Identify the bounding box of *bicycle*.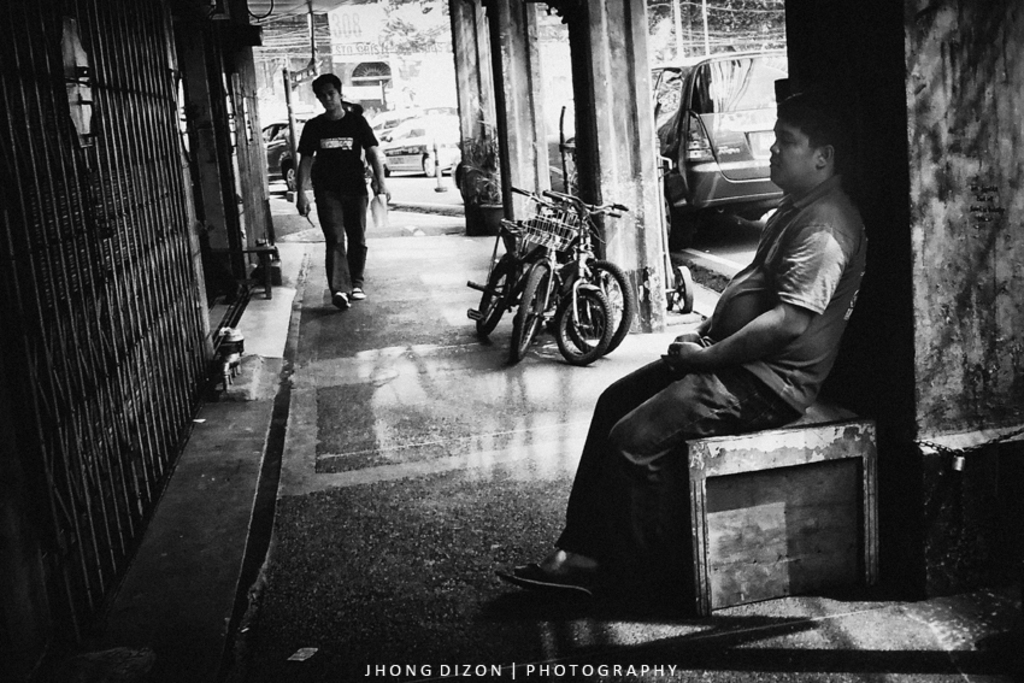
(472,187,554,336).
